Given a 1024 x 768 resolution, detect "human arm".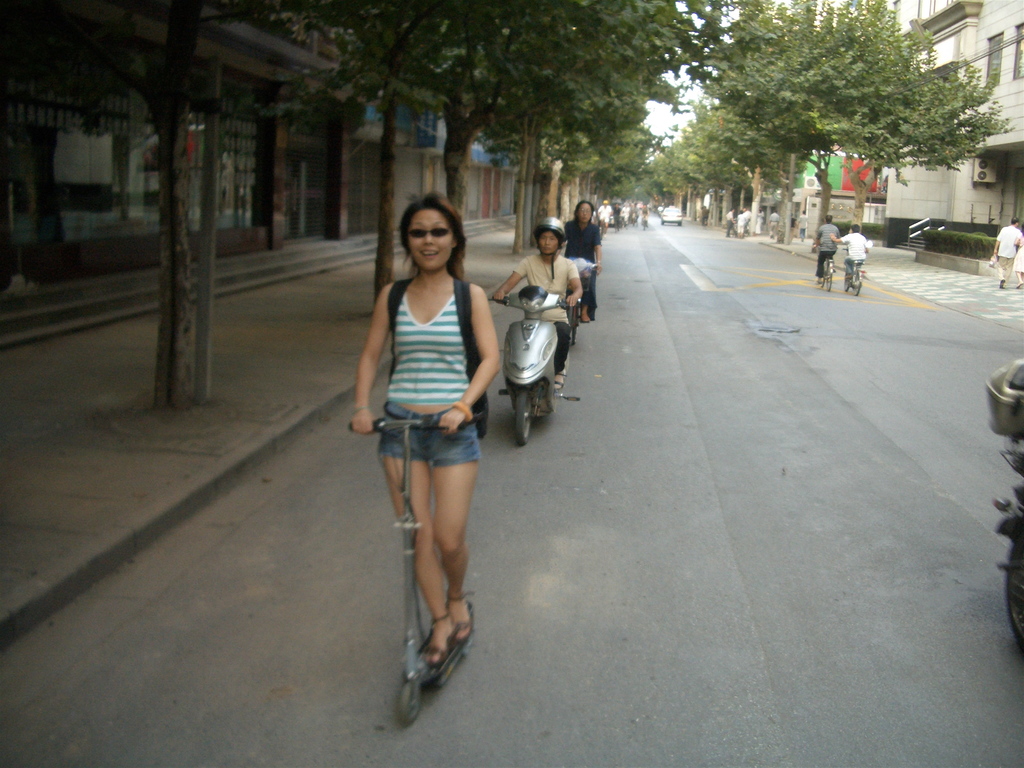
rect(578, 223, 609, 278).
